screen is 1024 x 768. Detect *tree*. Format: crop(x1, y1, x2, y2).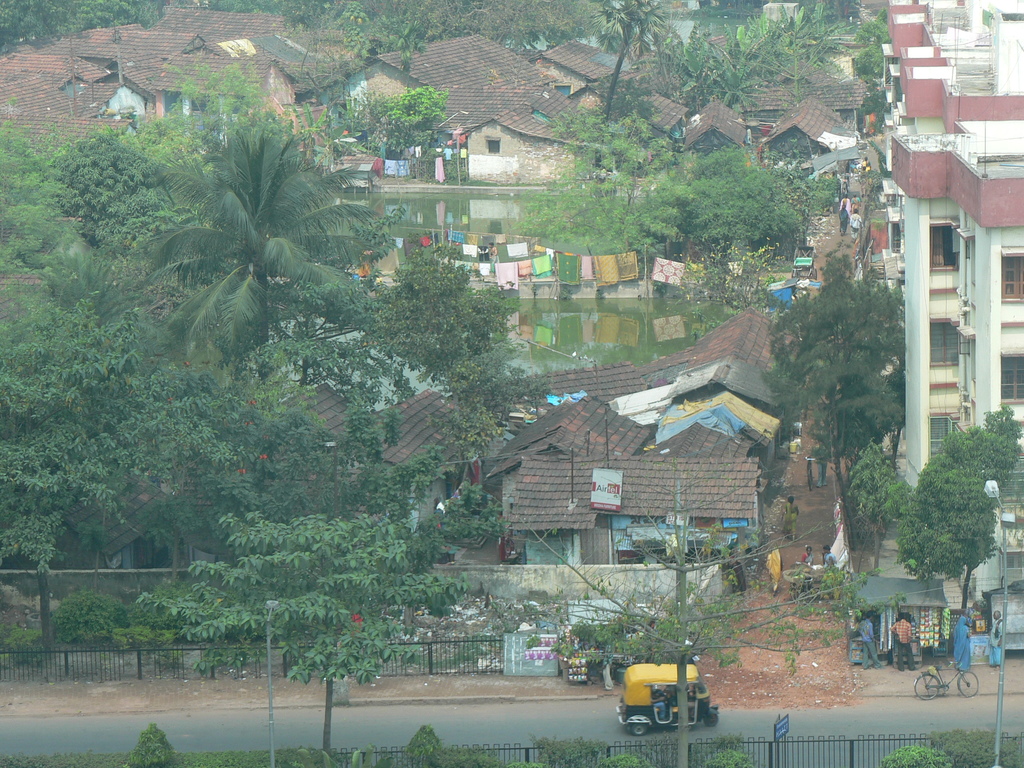
crop(0, 124, 88, 286).
